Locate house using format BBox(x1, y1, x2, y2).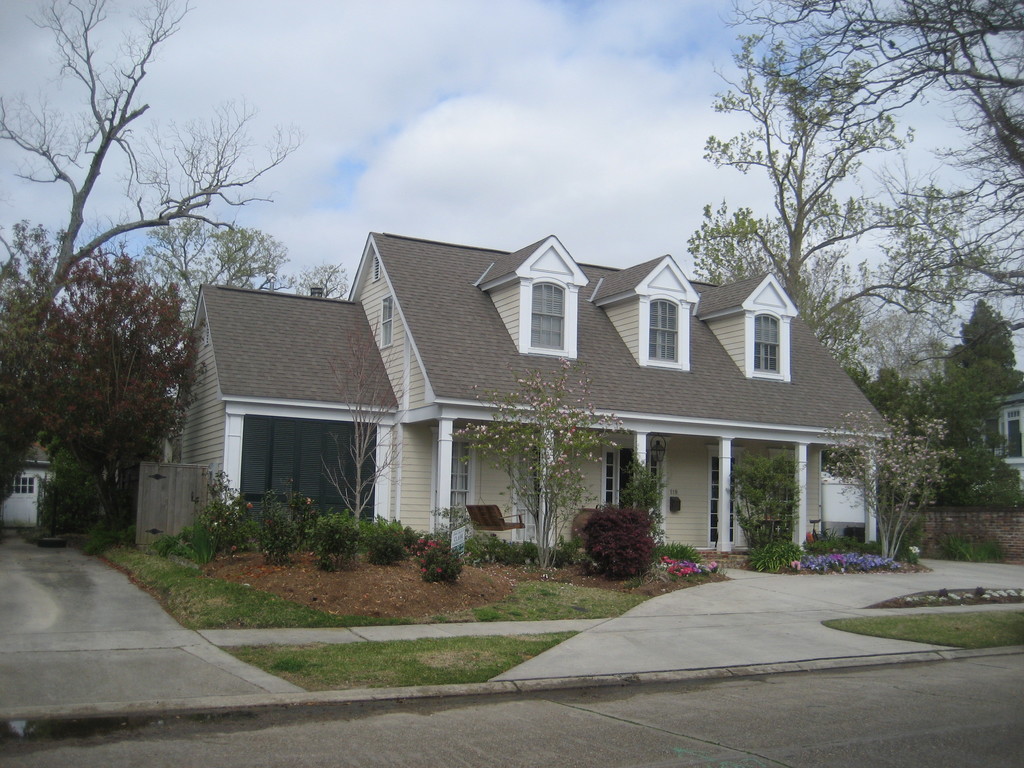
BBox(965, 388, 1023, 482).
